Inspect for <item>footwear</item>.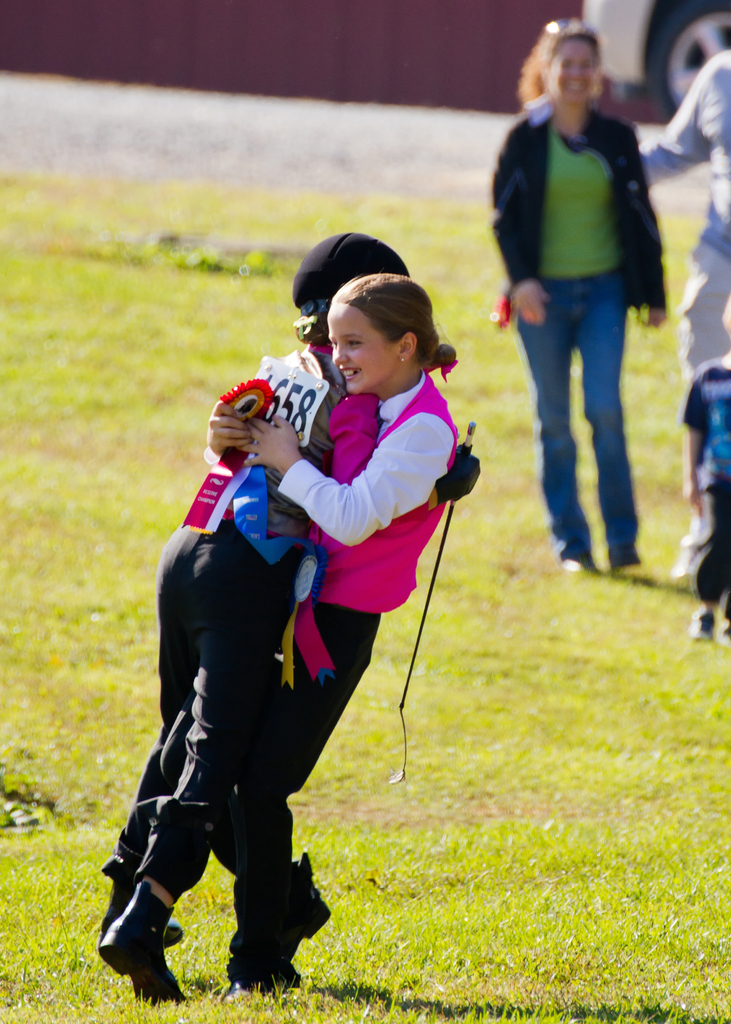
Inspection: {"x1": 566, "y1": 555, "x2": 615, "y2": 578}.
